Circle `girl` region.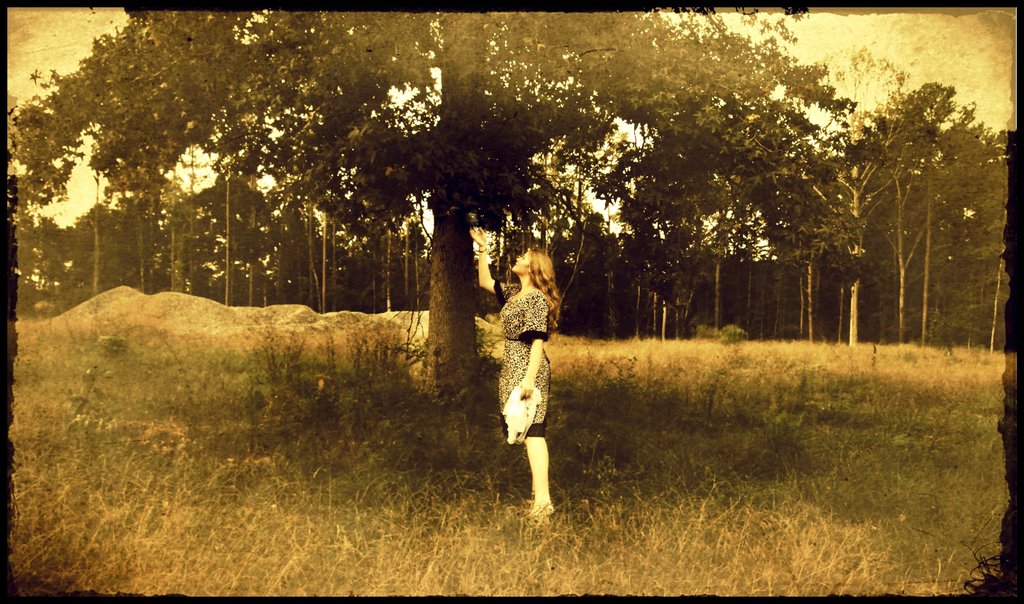
Region: <box>472,218,566,522</box>.
